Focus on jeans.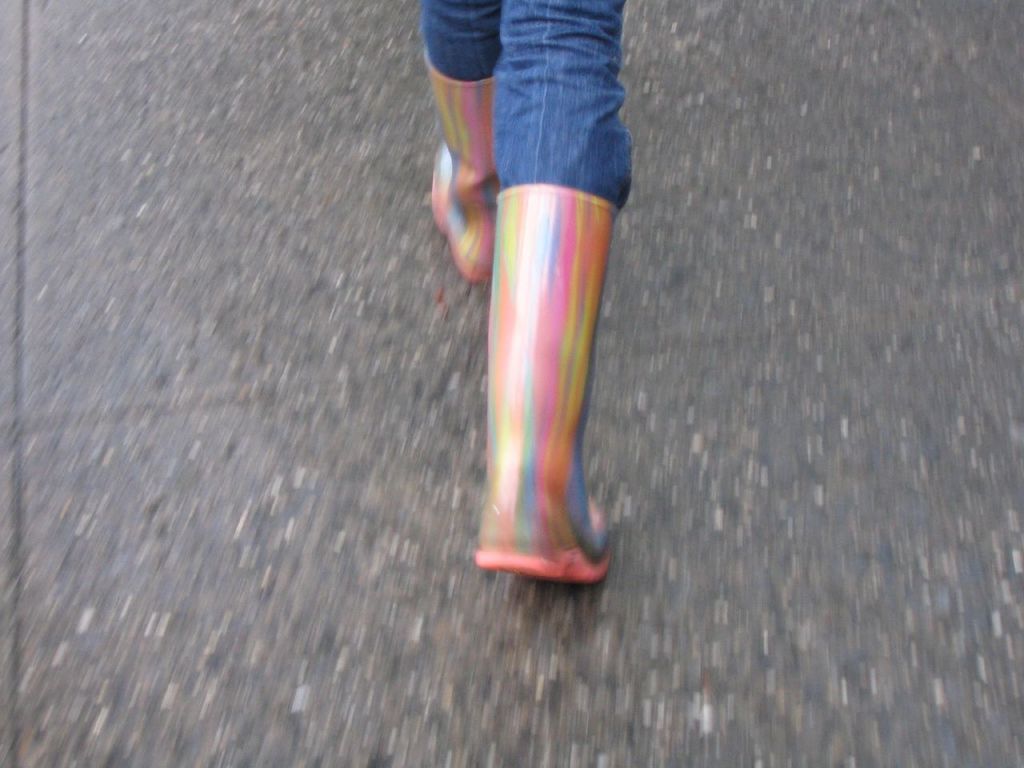
Focused at detection(420, 26, 620, 233).
